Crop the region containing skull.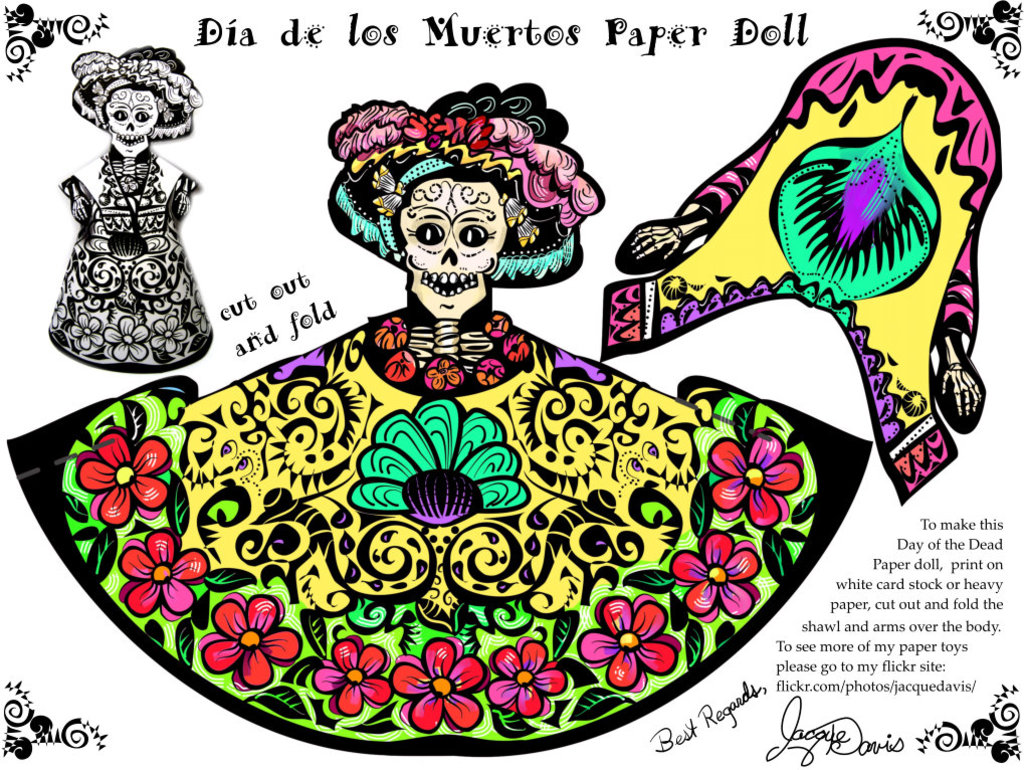
Crop region: Rect(99, 85, 166, 164).
